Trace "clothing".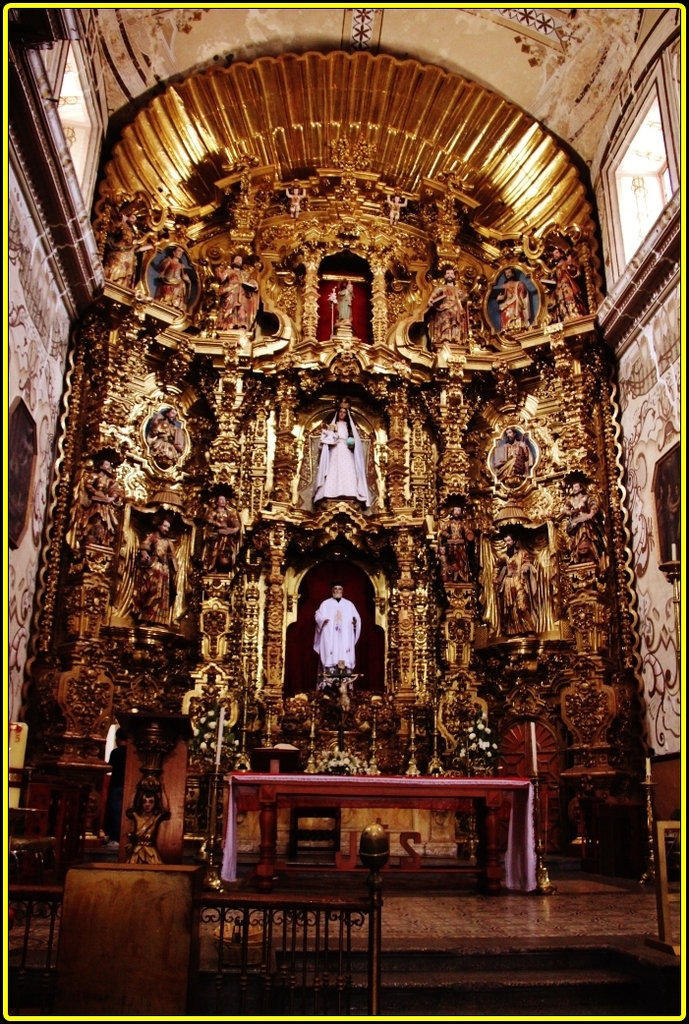
Traced to <bbox>319, 597, 363, 671</bbox>.
